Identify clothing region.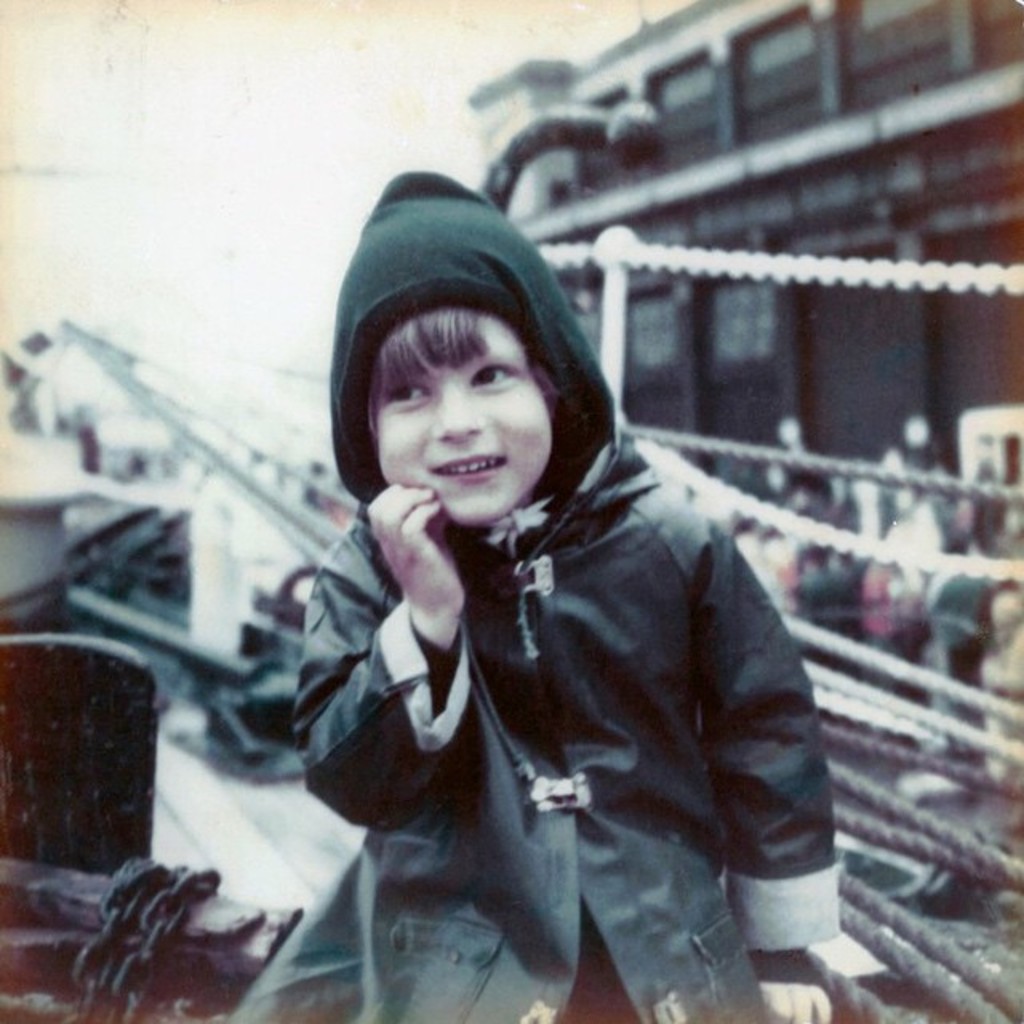
Region: 266:360:838:1000.
